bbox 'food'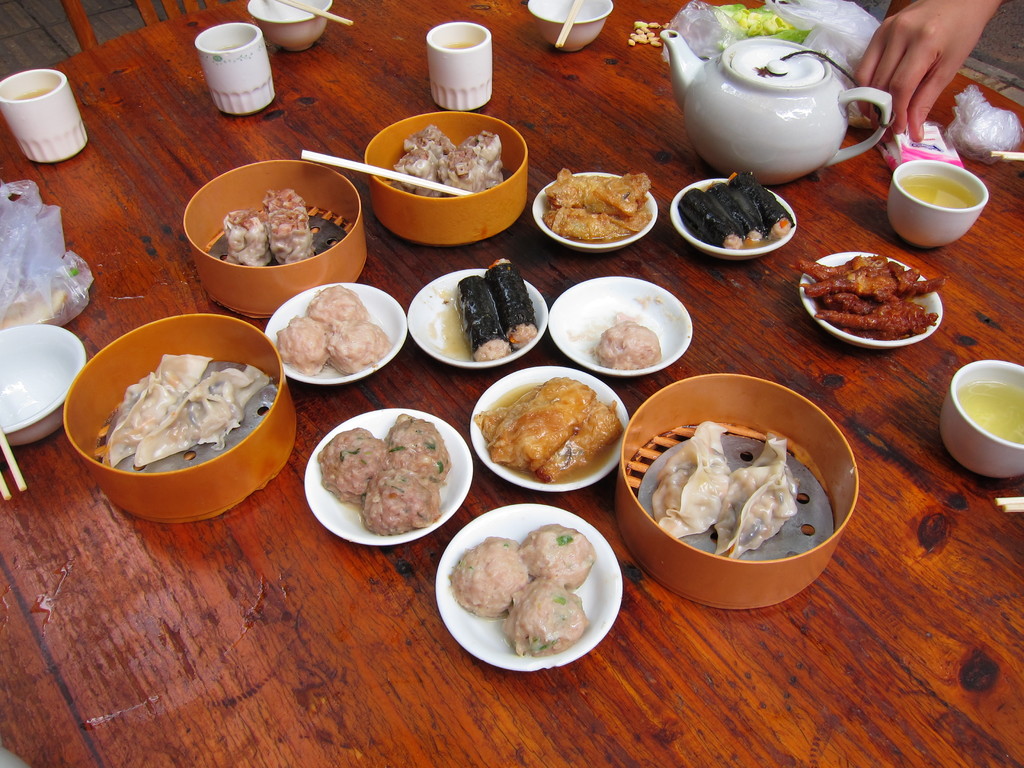
bbox=[656, 419, 737, 540]
